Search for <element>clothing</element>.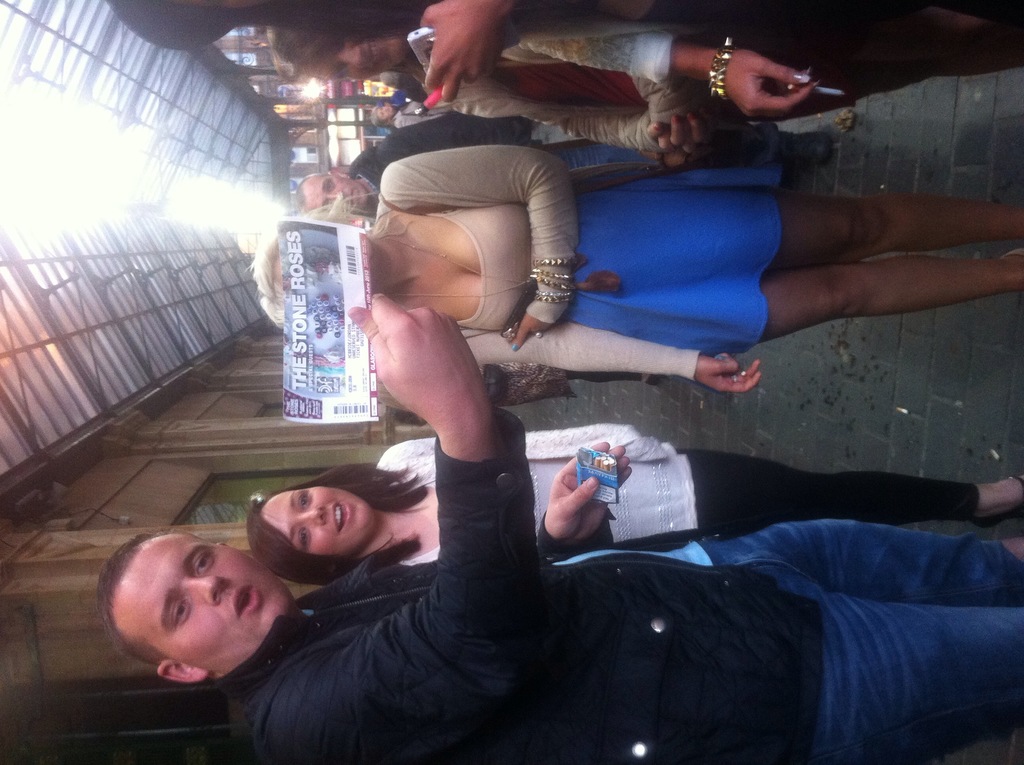
Found at box=[205, 407, 1022, 764].
